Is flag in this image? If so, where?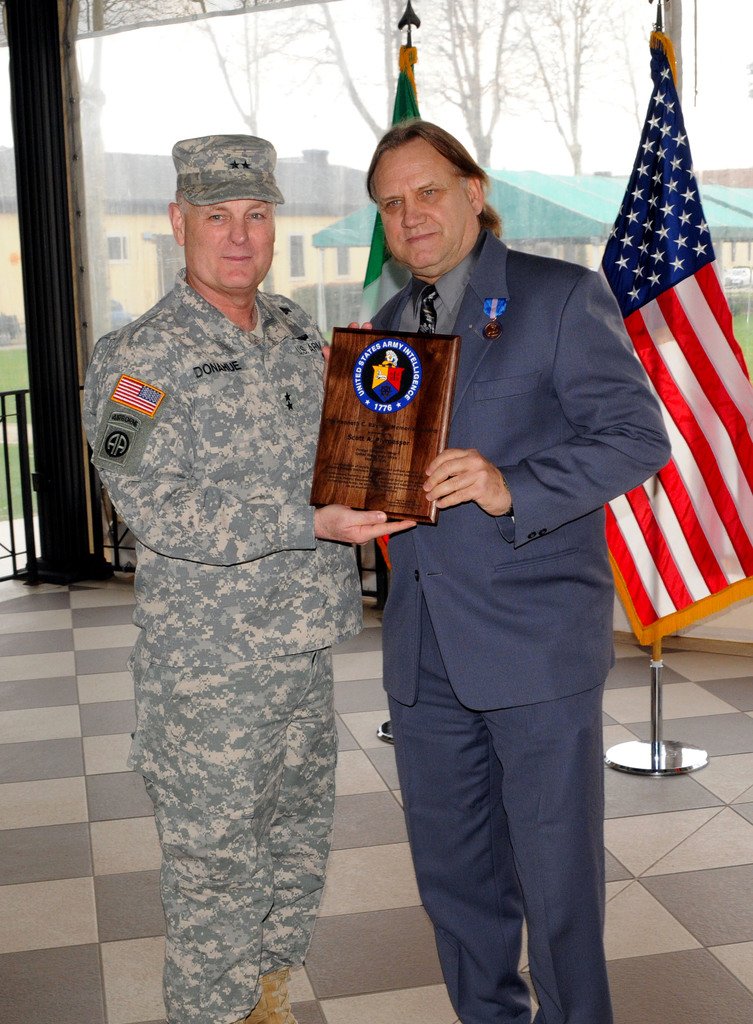
Yes, at BBox(351, 41, 430, 569).
